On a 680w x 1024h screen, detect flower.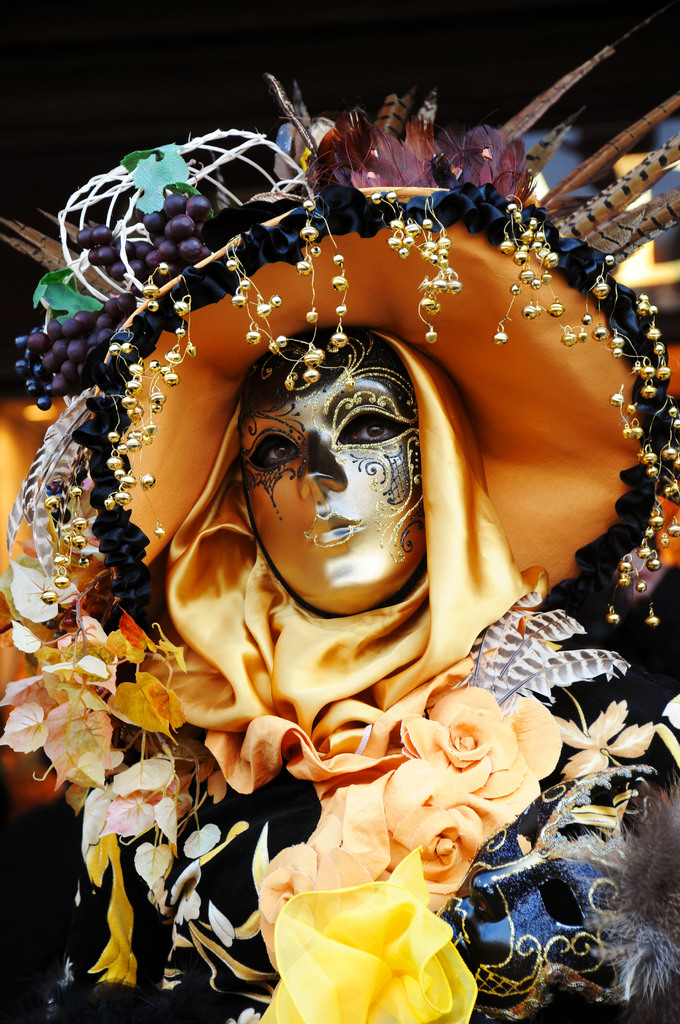
<box>539,655,649,772</box>.
